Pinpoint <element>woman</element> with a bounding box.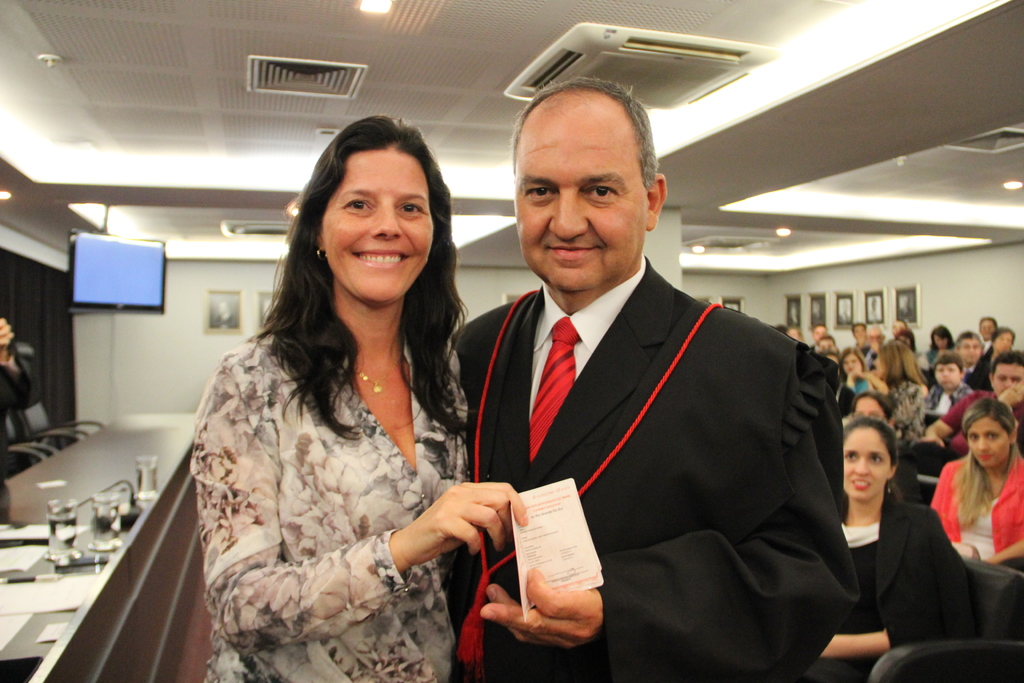
<box>984,324,1015,384</box>.
